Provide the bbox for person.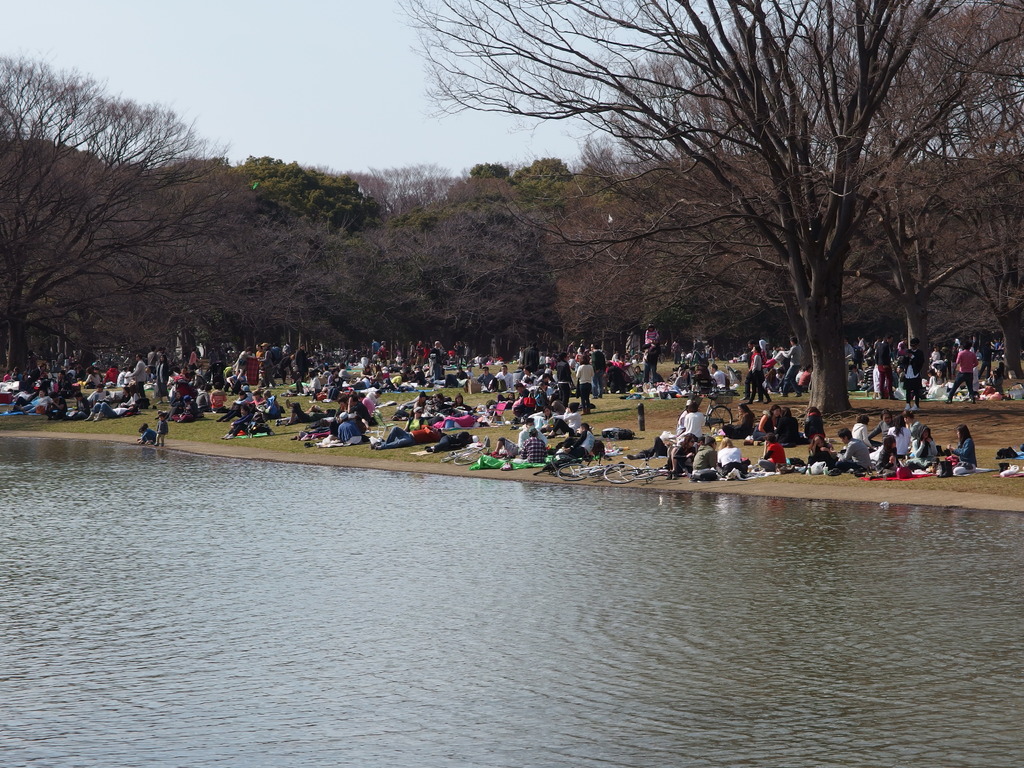
(154, 344, 169, 378).
